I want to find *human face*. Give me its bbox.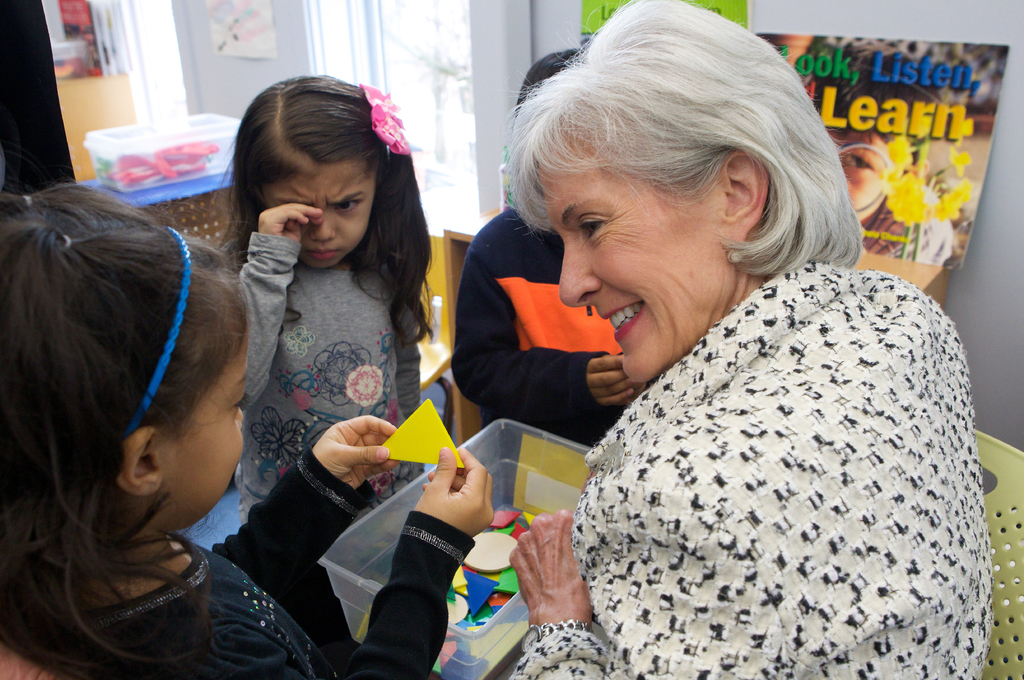
(142,292,248,532).
